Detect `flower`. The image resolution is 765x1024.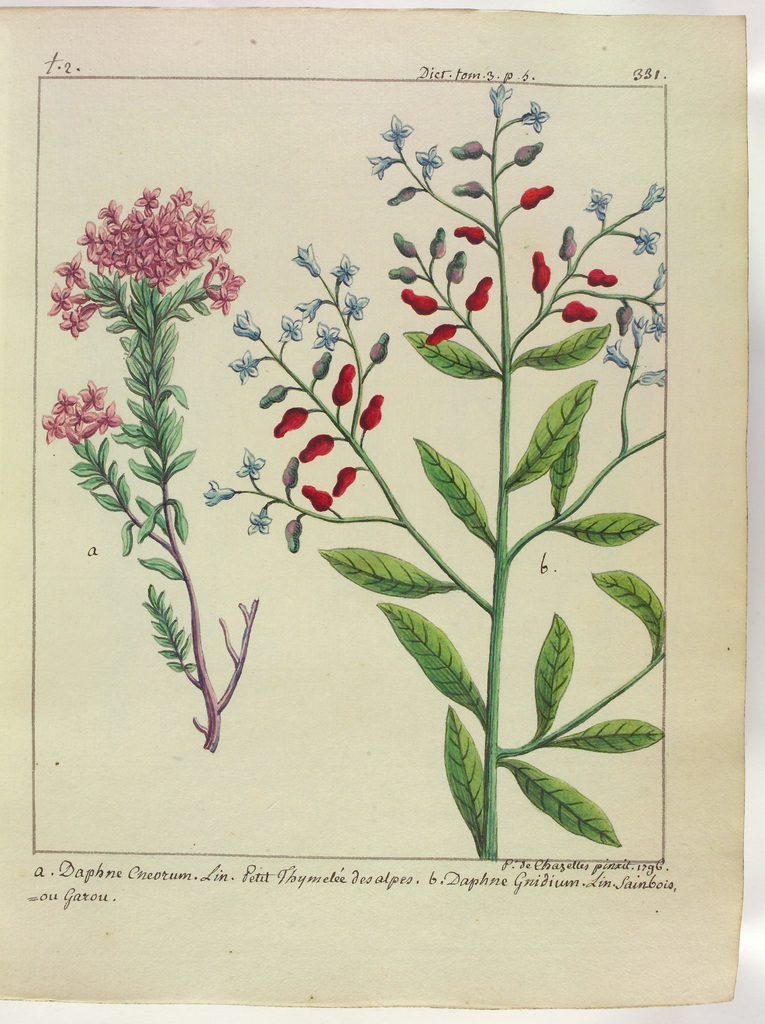
Rect(246, 506, 274, 535).
